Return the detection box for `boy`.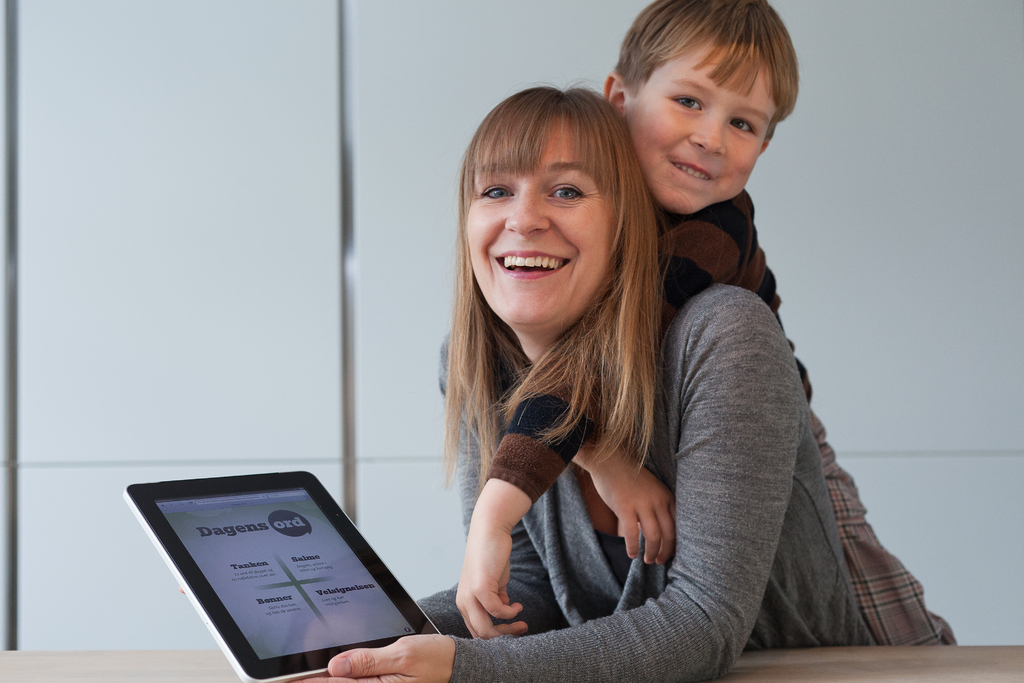
Rect(452, 0, 959, 641).
